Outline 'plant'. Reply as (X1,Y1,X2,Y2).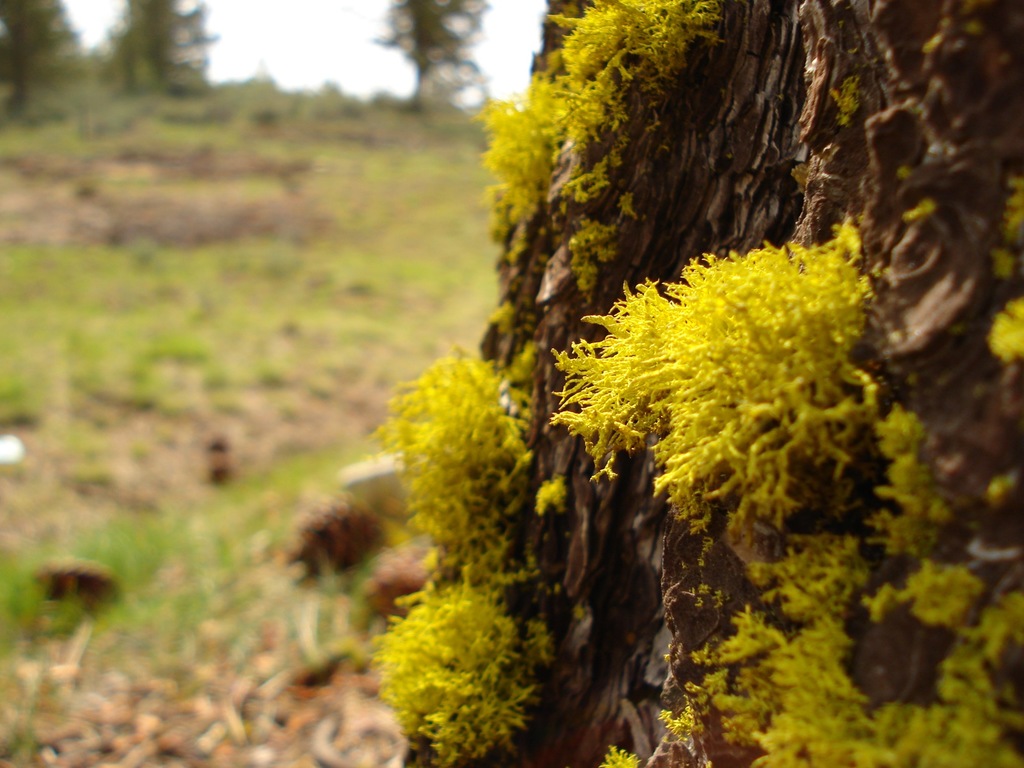
(364,346,529,561).
